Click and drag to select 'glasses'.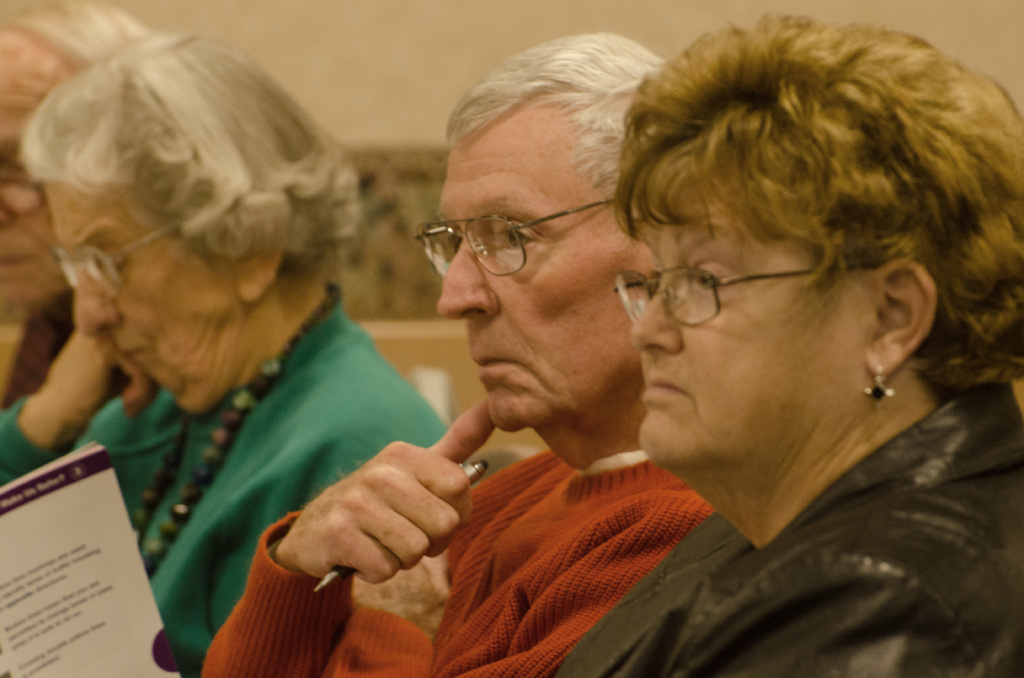
Selection: pyautogui.locateOnScreen(0, 174, 44, 219).
